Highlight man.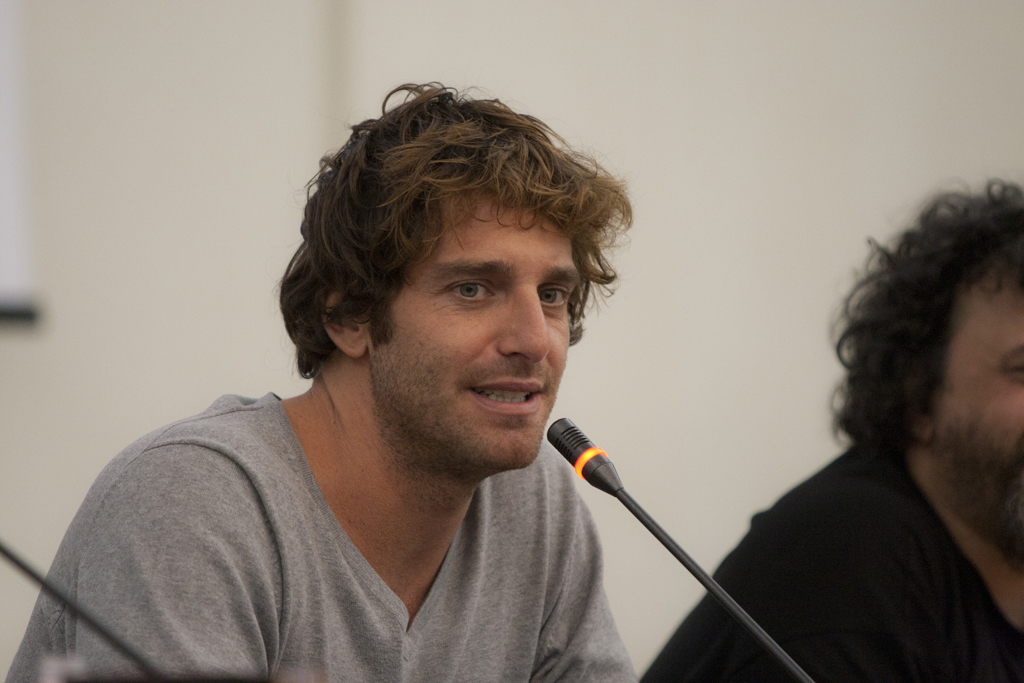
Highlighted region: bbox=[640, 177, 1023, 682].
